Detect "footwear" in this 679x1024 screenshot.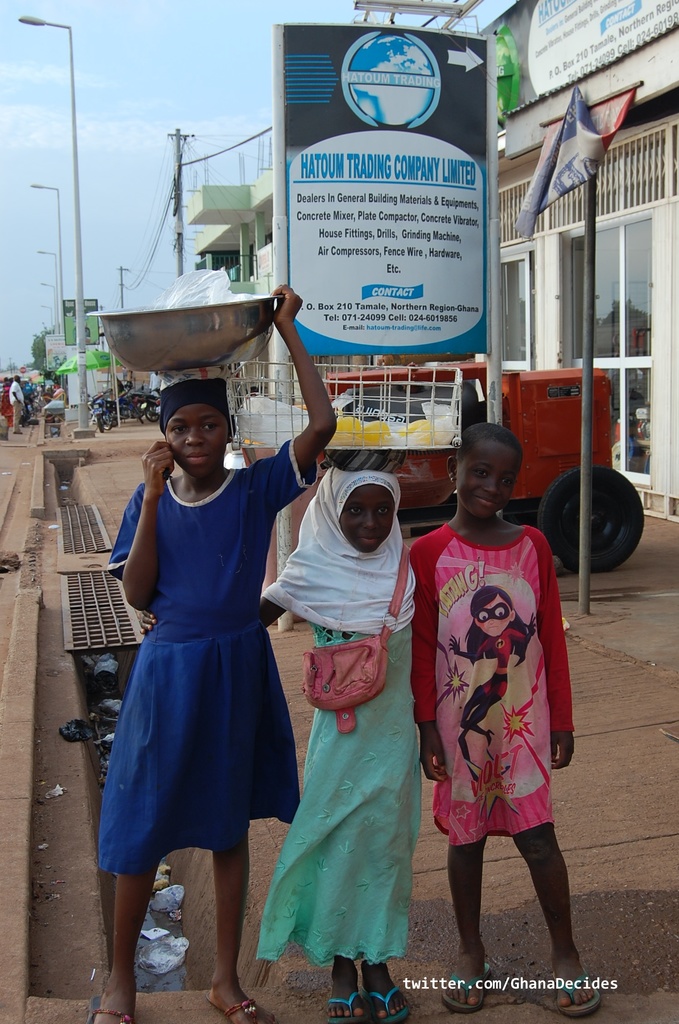
Detection: box(327, 983, 364, 1023).
